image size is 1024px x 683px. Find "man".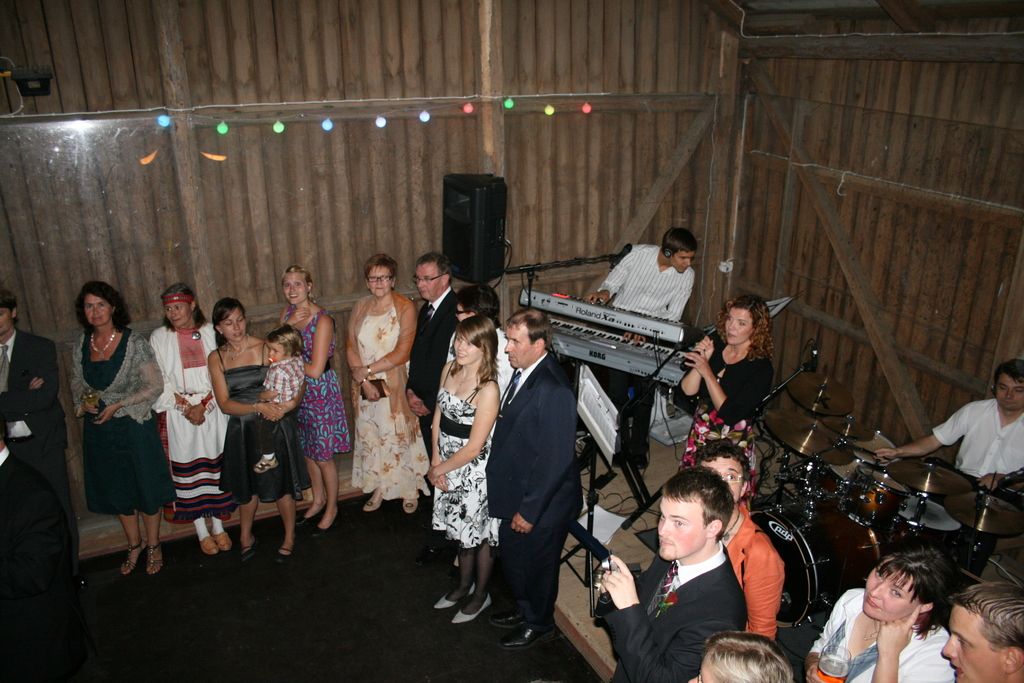
box(490, 306, 604, 655).
